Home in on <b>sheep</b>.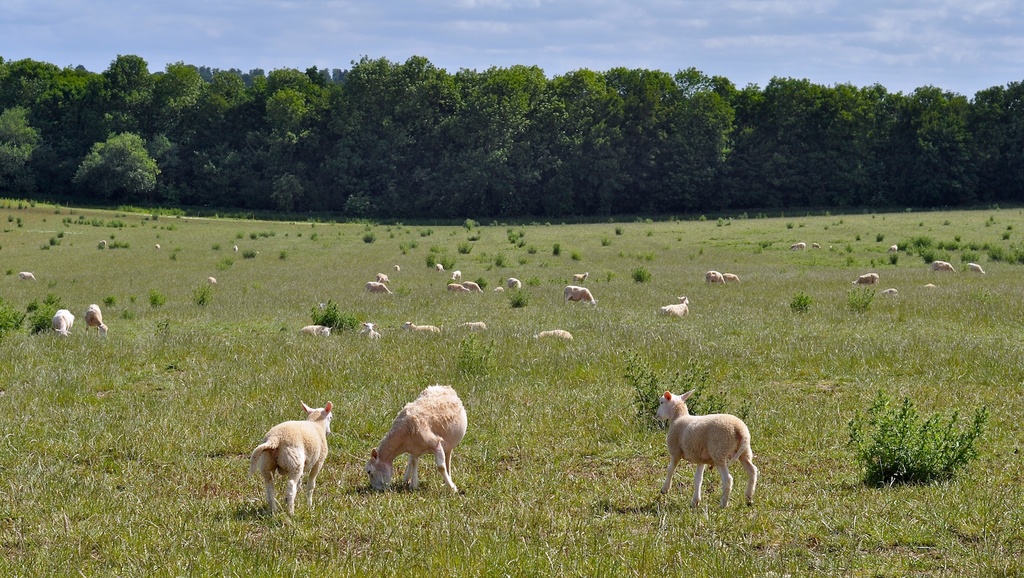
Homed in at rect(24, 273, 36, 280).
